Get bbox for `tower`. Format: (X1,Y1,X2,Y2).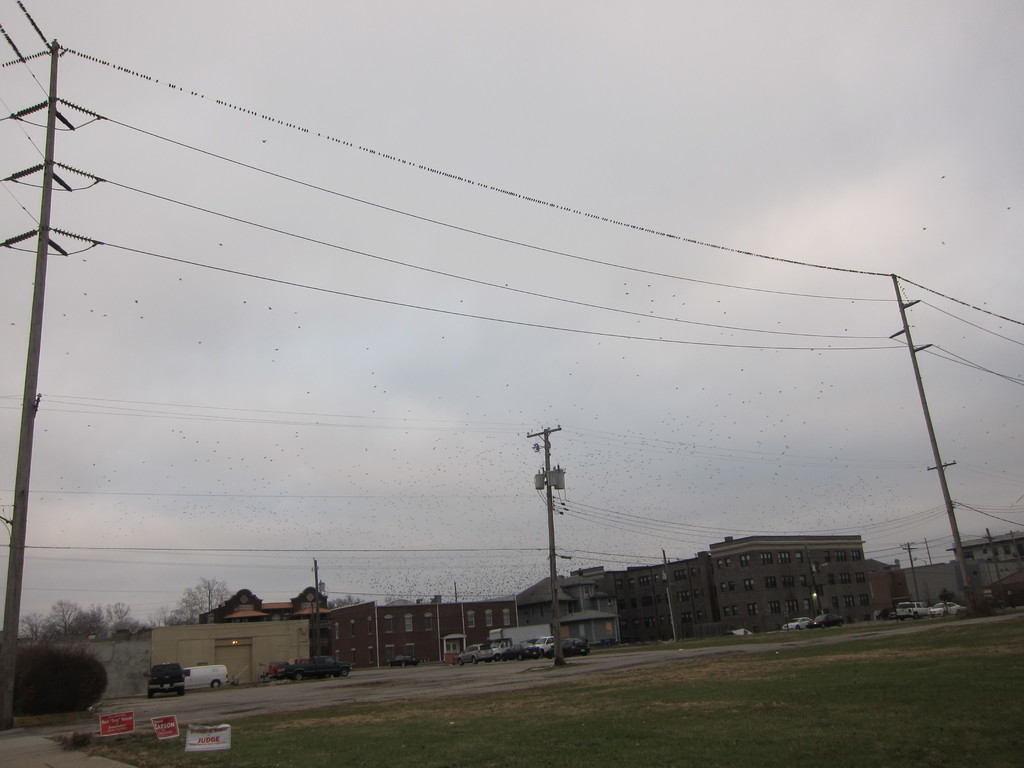
(559,507,897,662).
